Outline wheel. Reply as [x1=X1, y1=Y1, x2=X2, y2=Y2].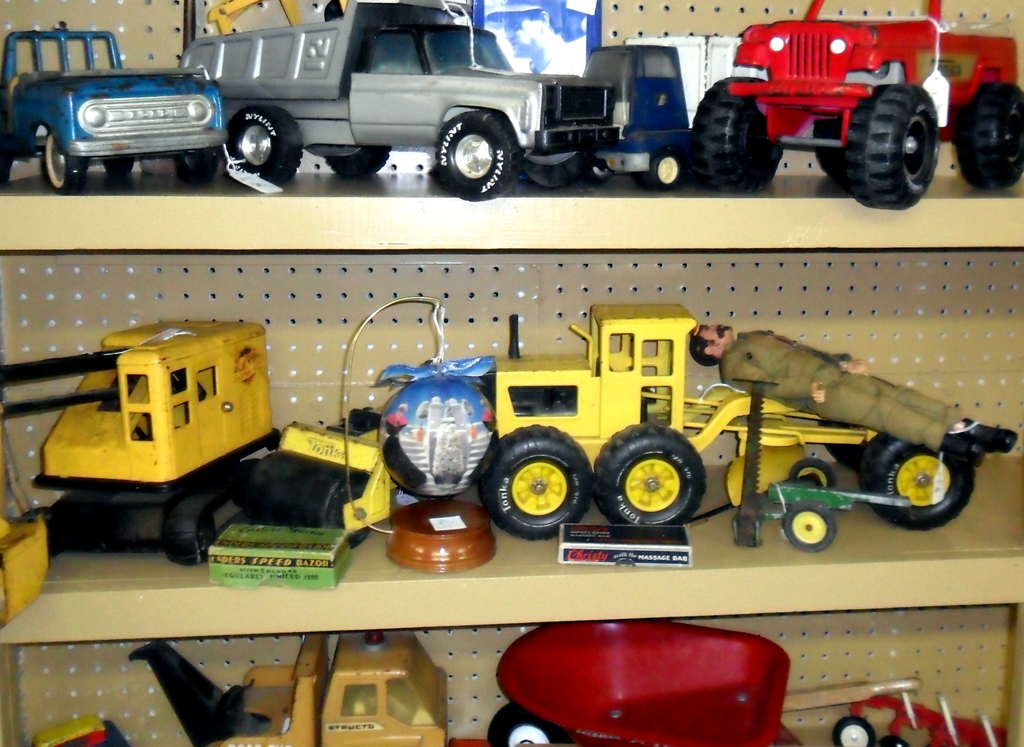
[x1=781, y1=499, x2=836, y2=554].
